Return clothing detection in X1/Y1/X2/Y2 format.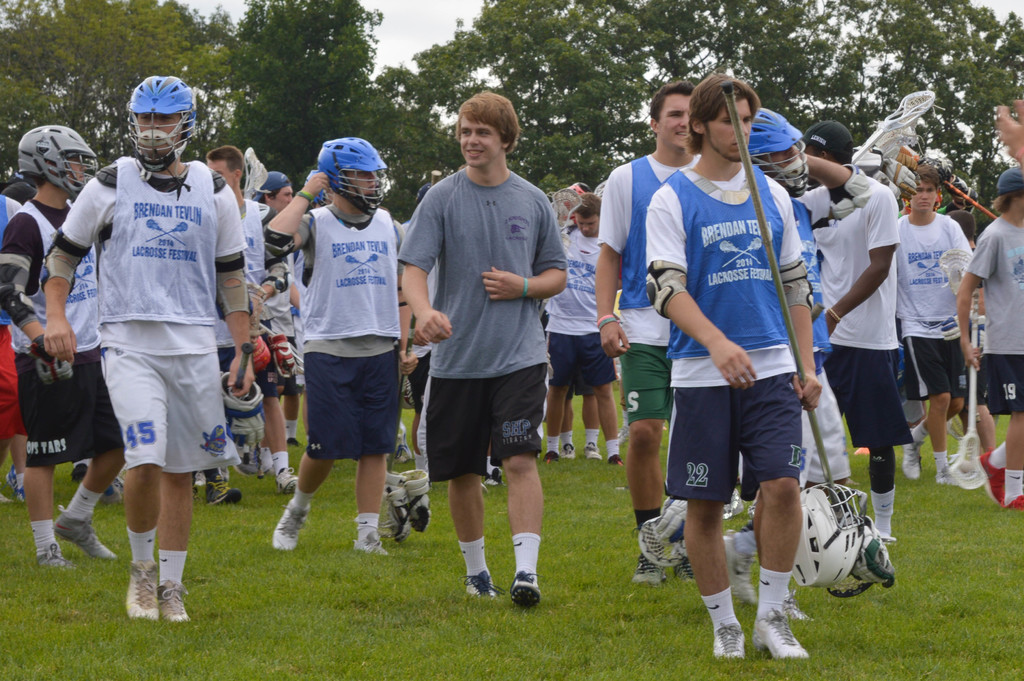
0/201/119/456.
